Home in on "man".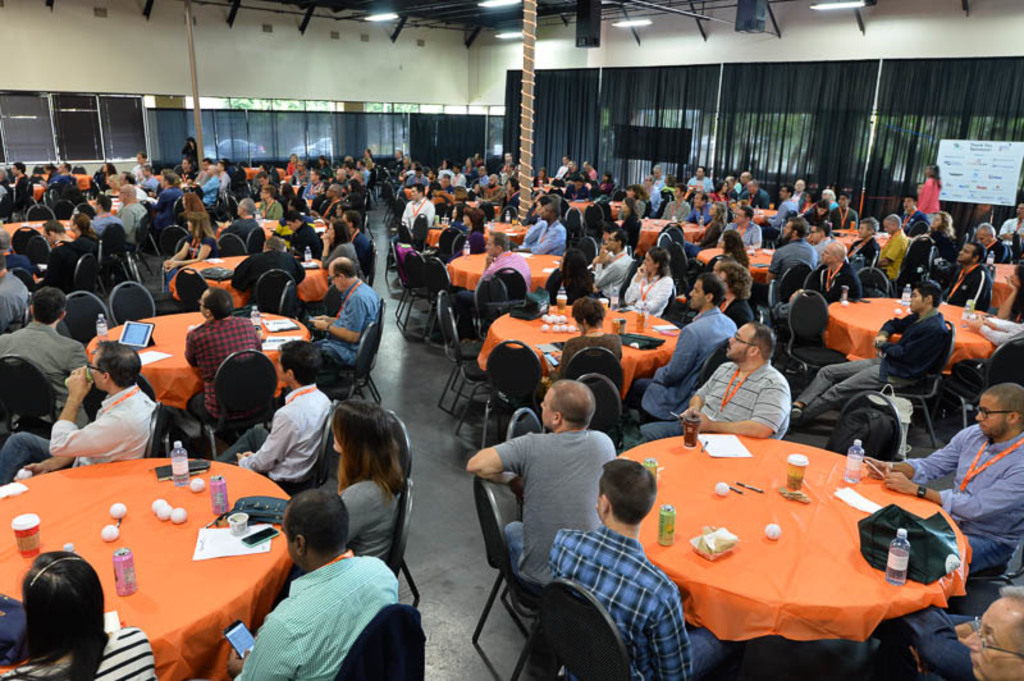
Homed in at bbox=[748, 209, 818, 305].
